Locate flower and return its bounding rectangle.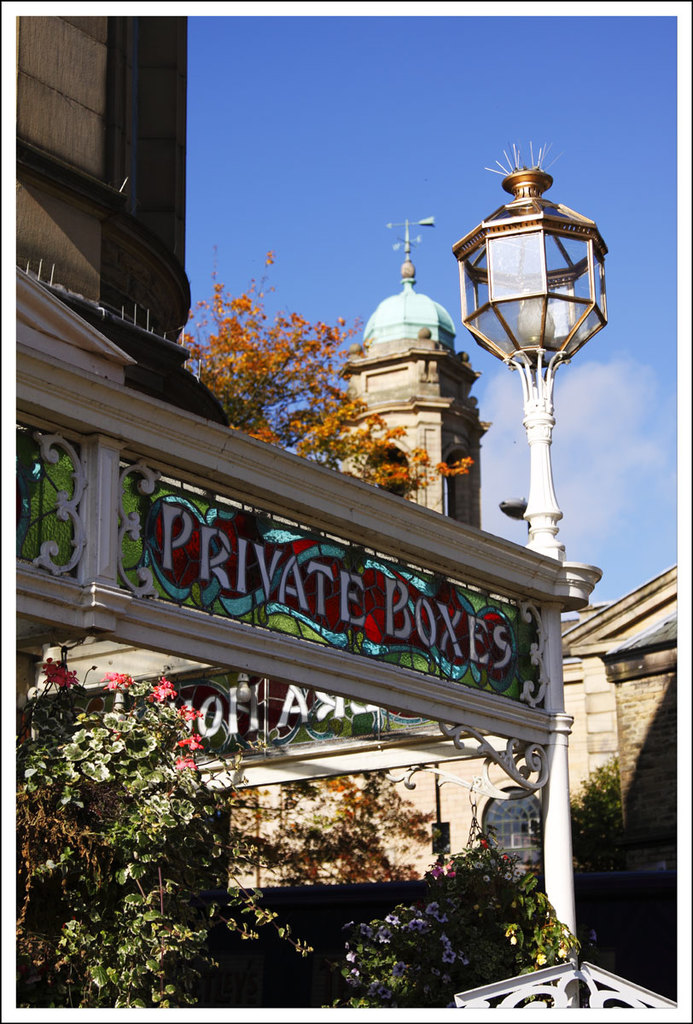
l=556, t=949, r=568, b=961.
